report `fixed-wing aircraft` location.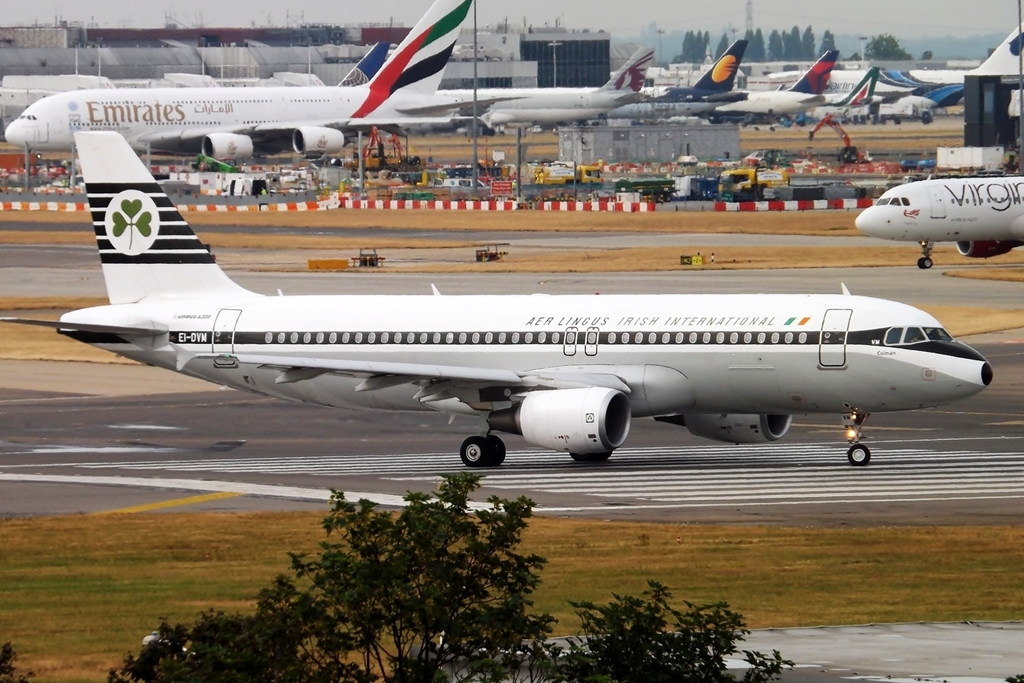
Report: select_region(851, 169, 1023, 269).
